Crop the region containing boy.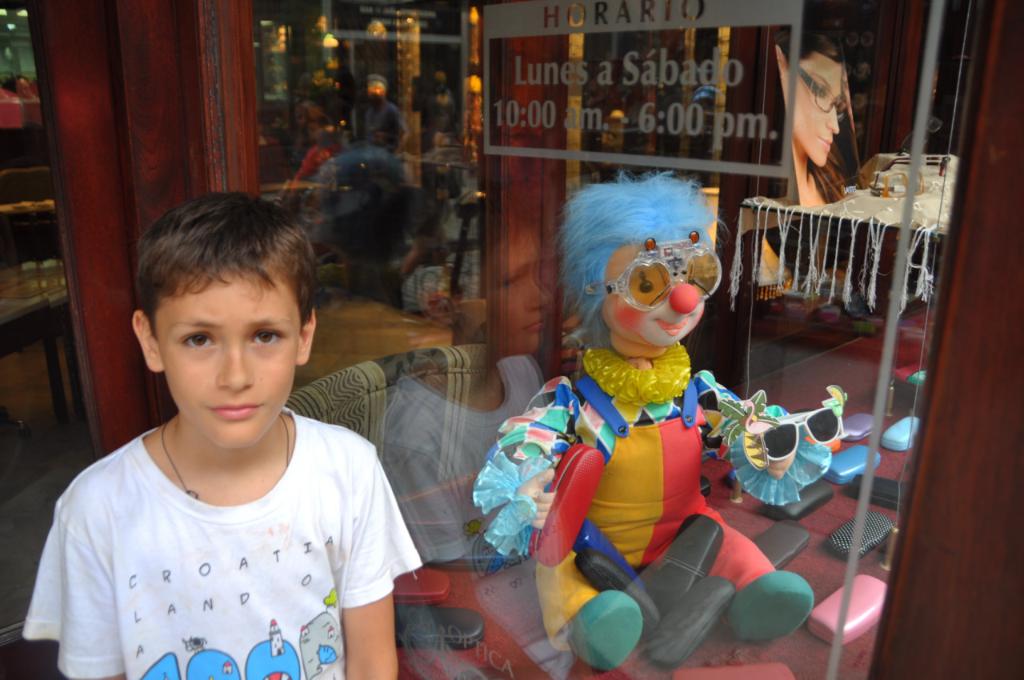
Crop region: box(55, 183, 404, 679).
